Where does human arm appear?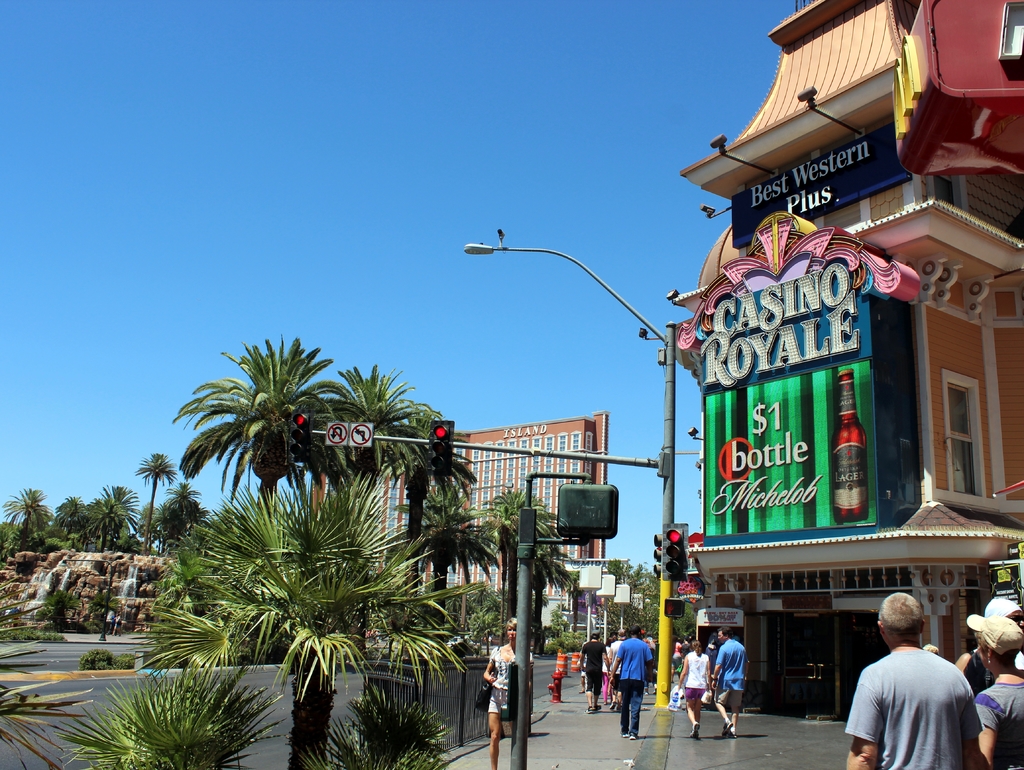
Appears at locate(705, 657, 713, 687).
